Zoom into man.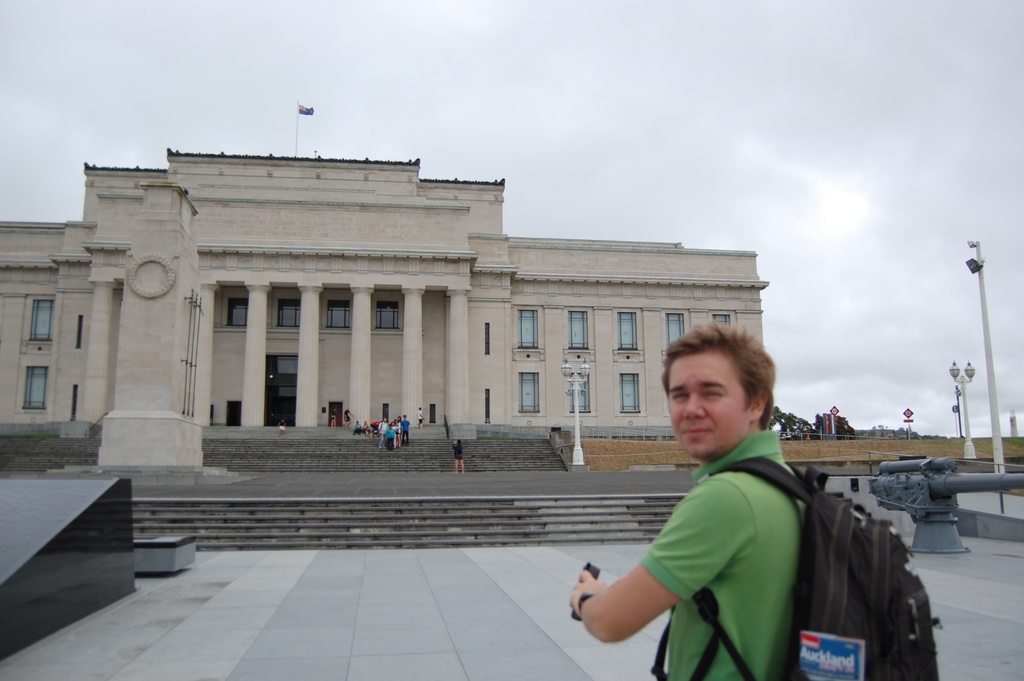
Zoom target: box(343, 407, 354, 430).
